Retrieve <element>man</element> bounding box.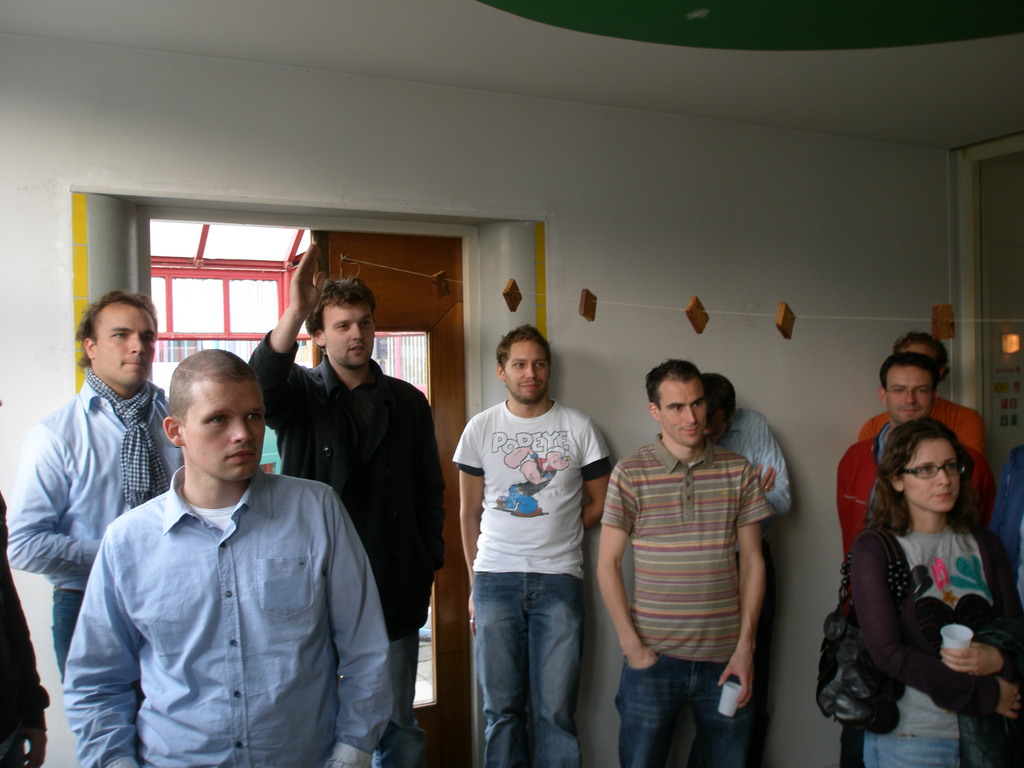
Bounding box: (596,361,771,767).
